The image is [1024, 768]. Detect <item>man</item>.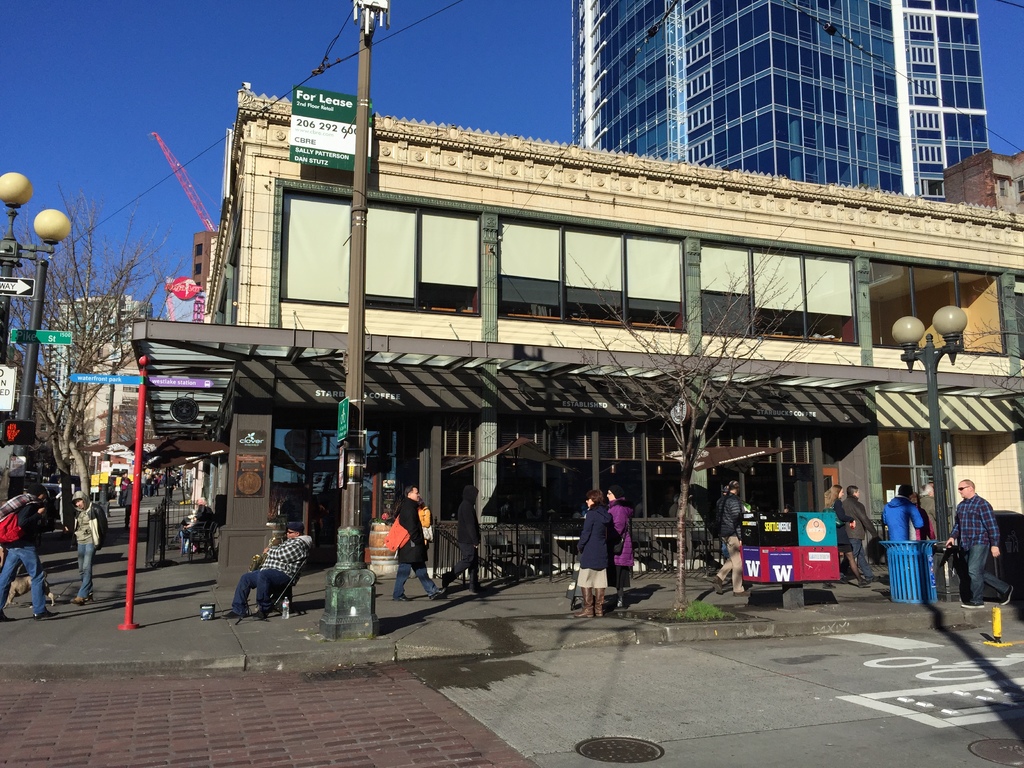
Detection: left=393, top=479, right=445, bottom=603.
